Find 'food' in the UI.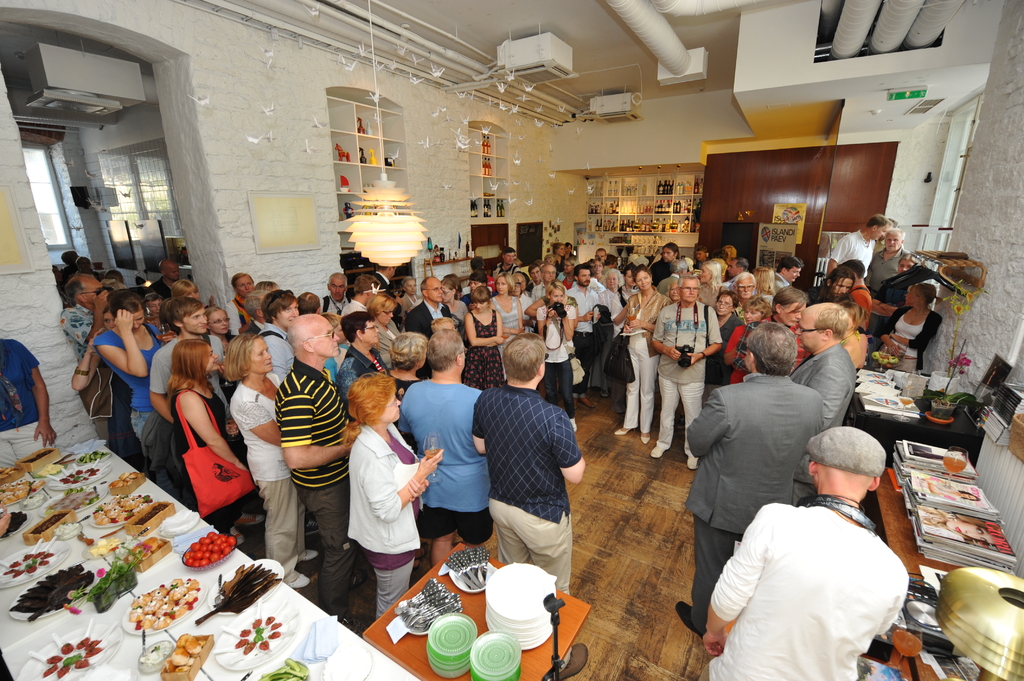
UI element at region(243, 643, 253, 654).
